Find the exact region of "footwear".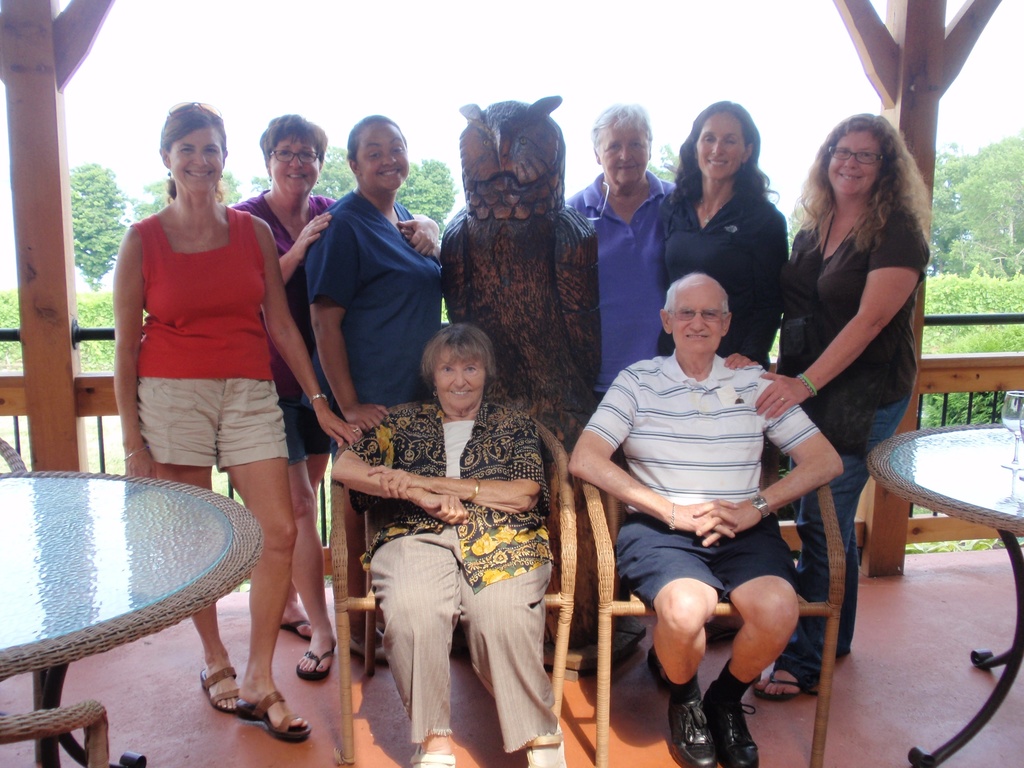
Exact region: Rect(282, 614, 316, 641).
